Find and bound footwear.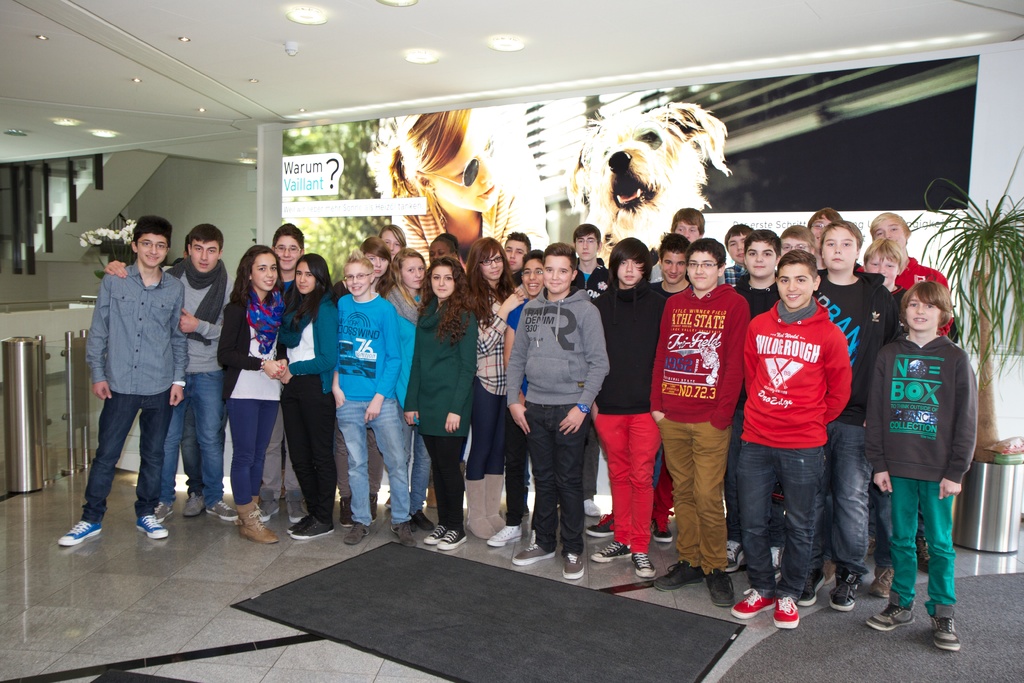
Bound: locate(286, 496, 308, 522).
